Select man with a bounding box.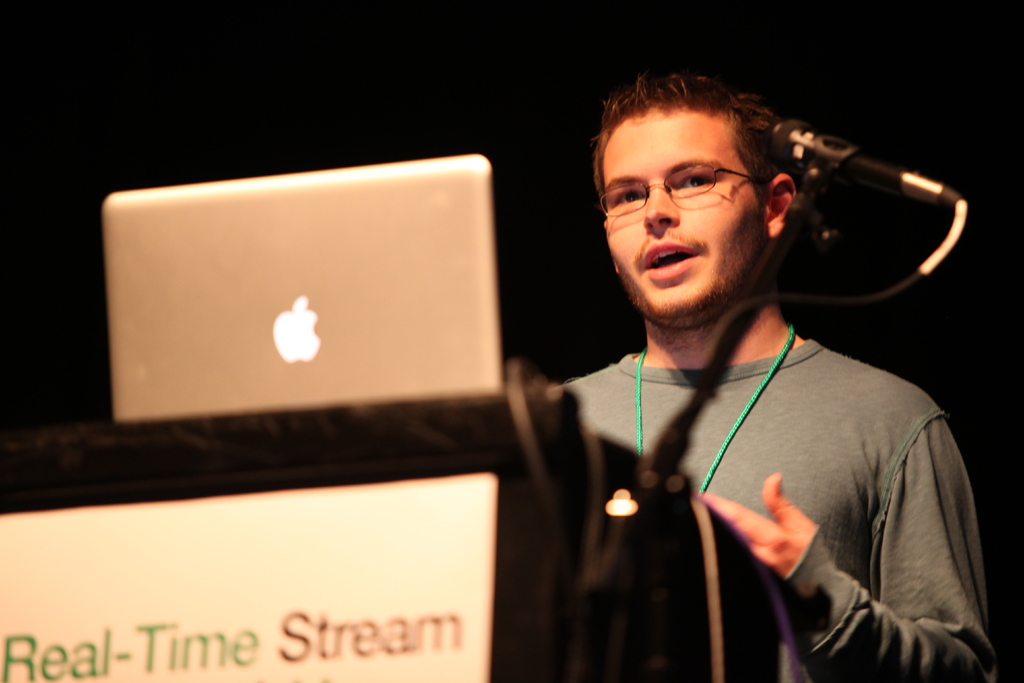
<region>557, 69, 1002, 682</region>.
